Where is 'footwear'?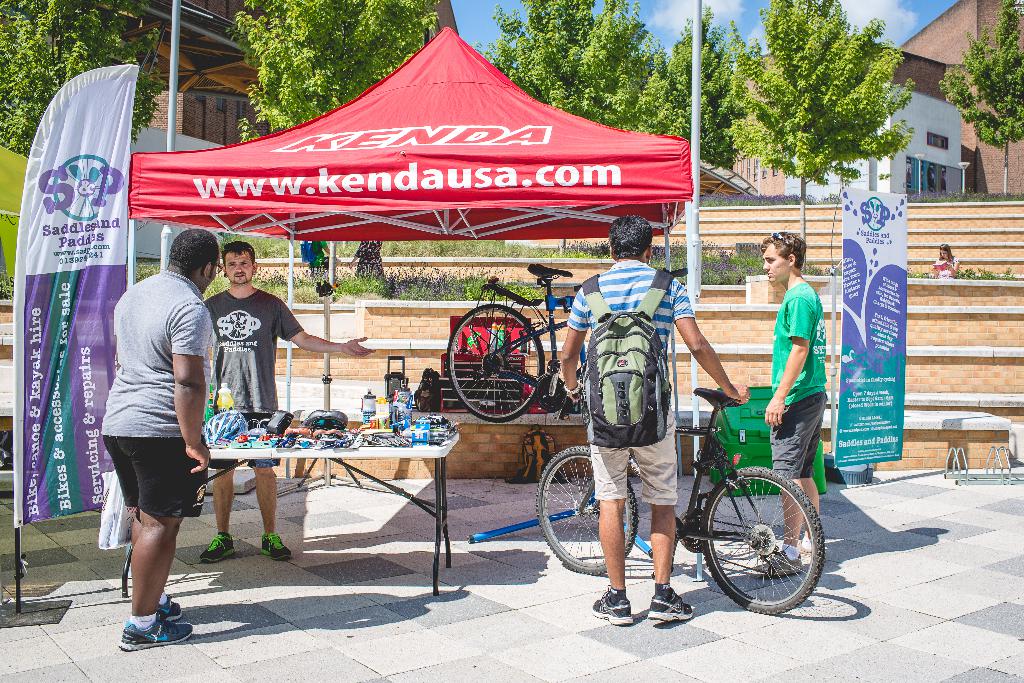
BBox(259, 532, 300, 563).
